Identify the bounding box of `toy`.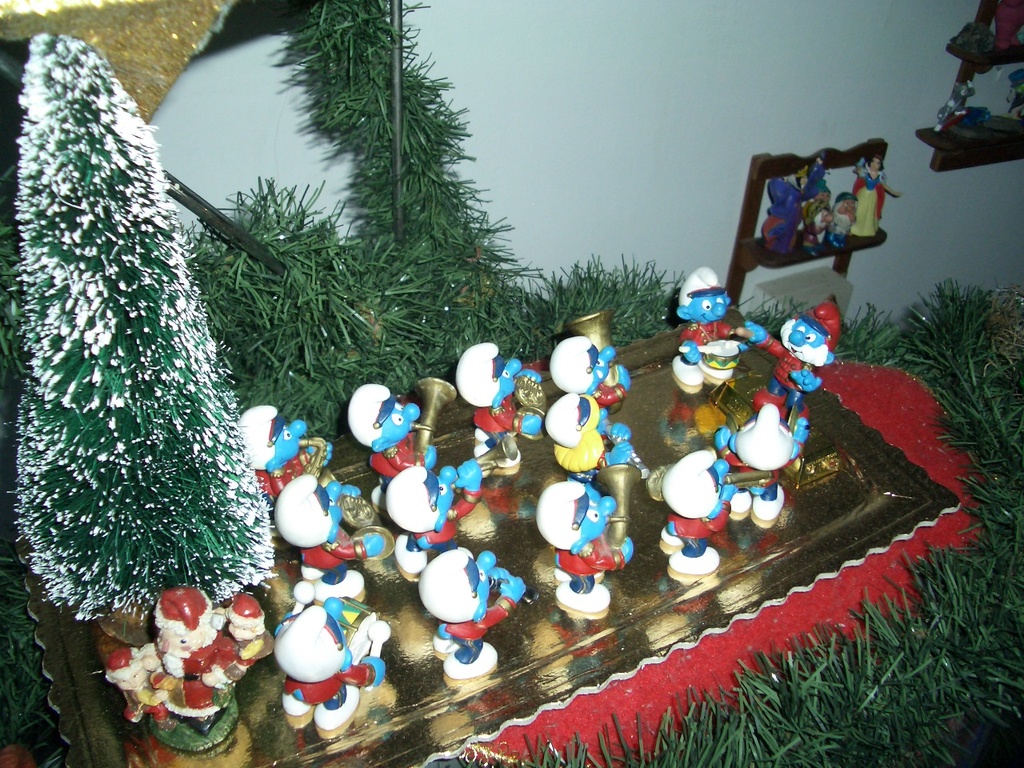
box(143, 584, 242, 738).
